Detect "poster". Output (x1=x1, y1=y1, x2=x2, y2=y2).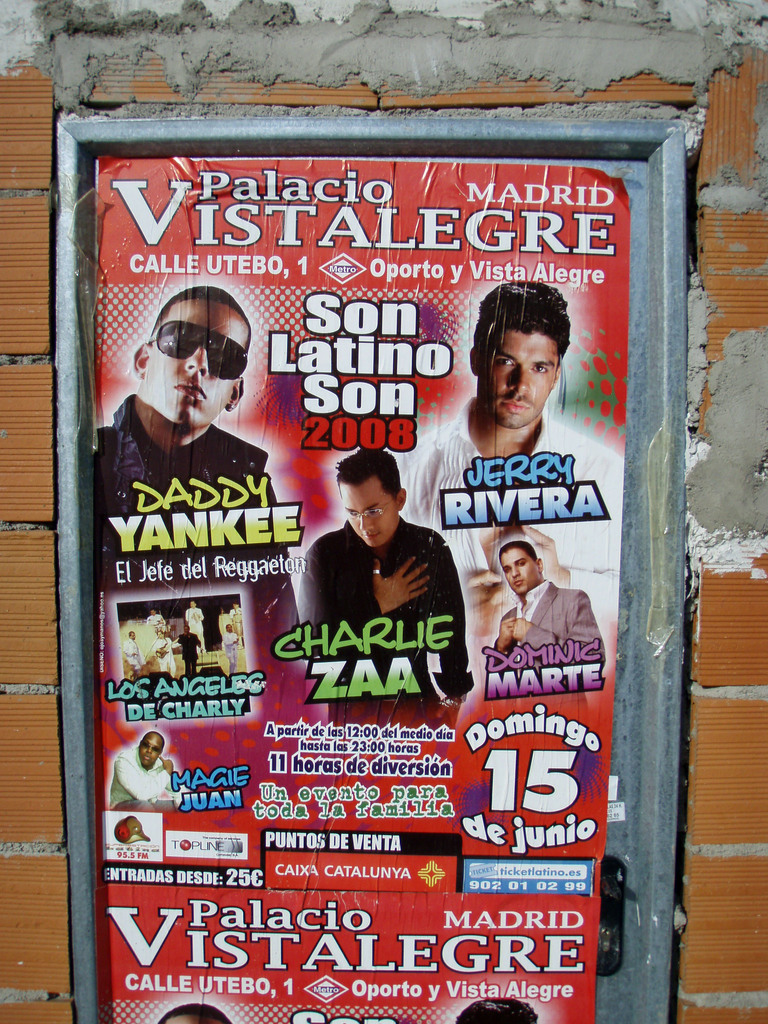
(x1=100, y1=152, x2=642, y2=1023).
